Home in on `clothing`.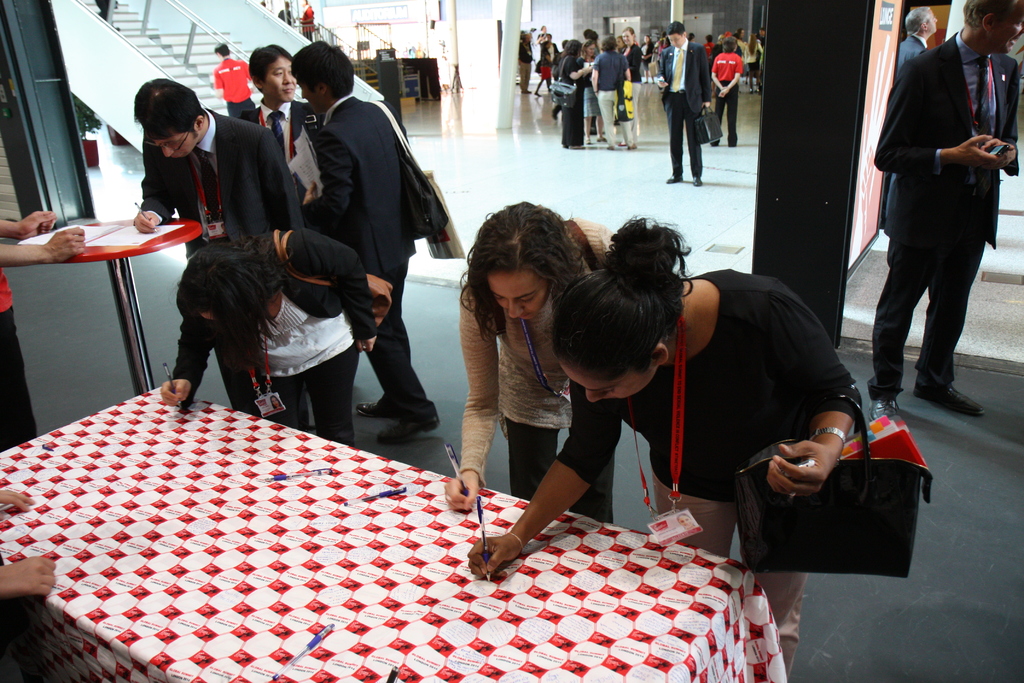
Homed in at l=864, t=0, r=1012, b=413.
